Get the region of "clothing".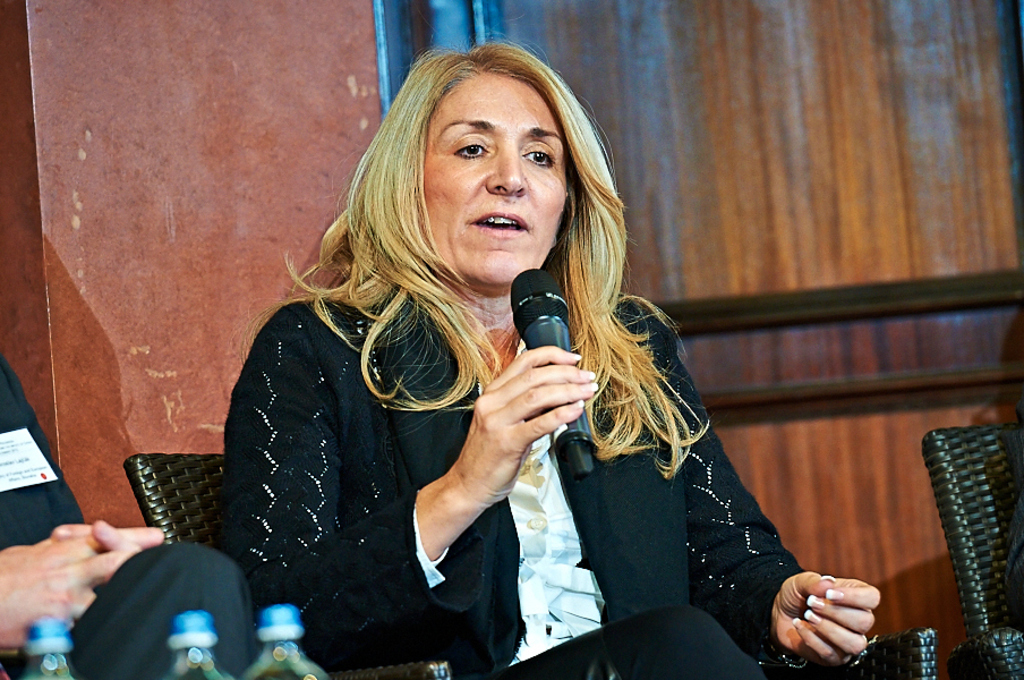
rect(0, 354, 280, 679).
